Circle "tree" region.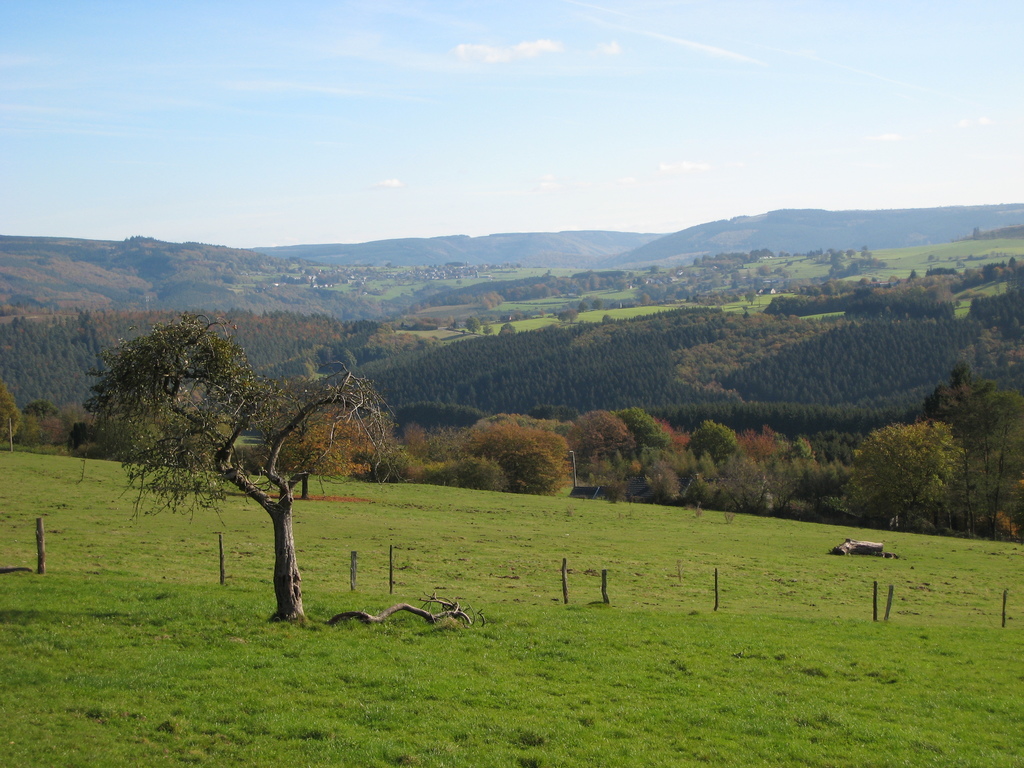
Region: crop(478, 326, 497, 336).
